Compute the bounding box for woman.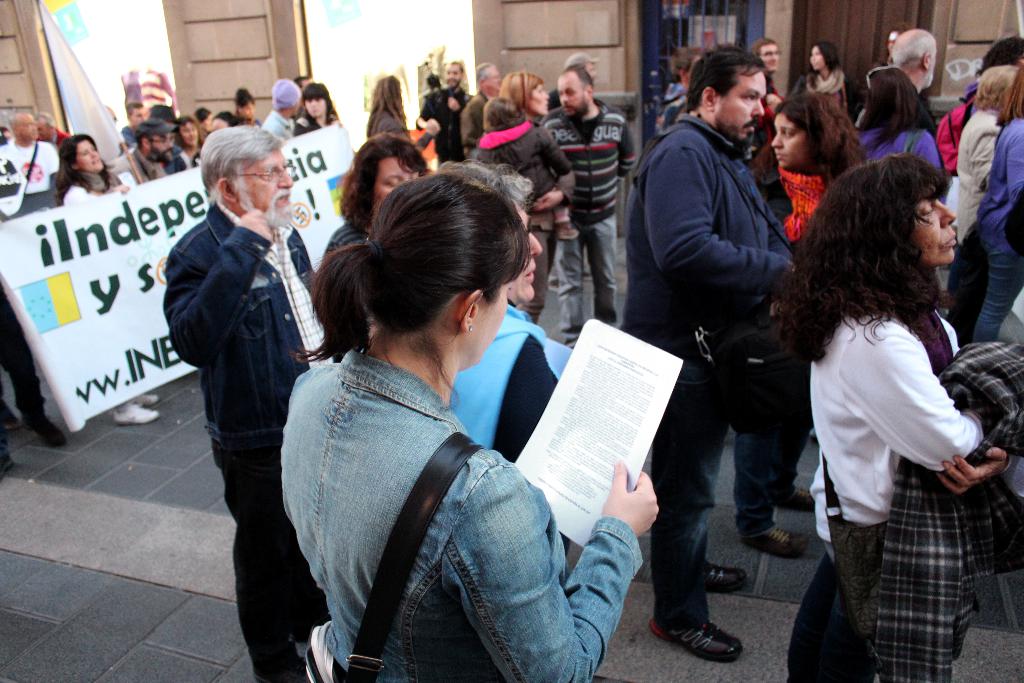
rect(729, 89, 866, 555).
